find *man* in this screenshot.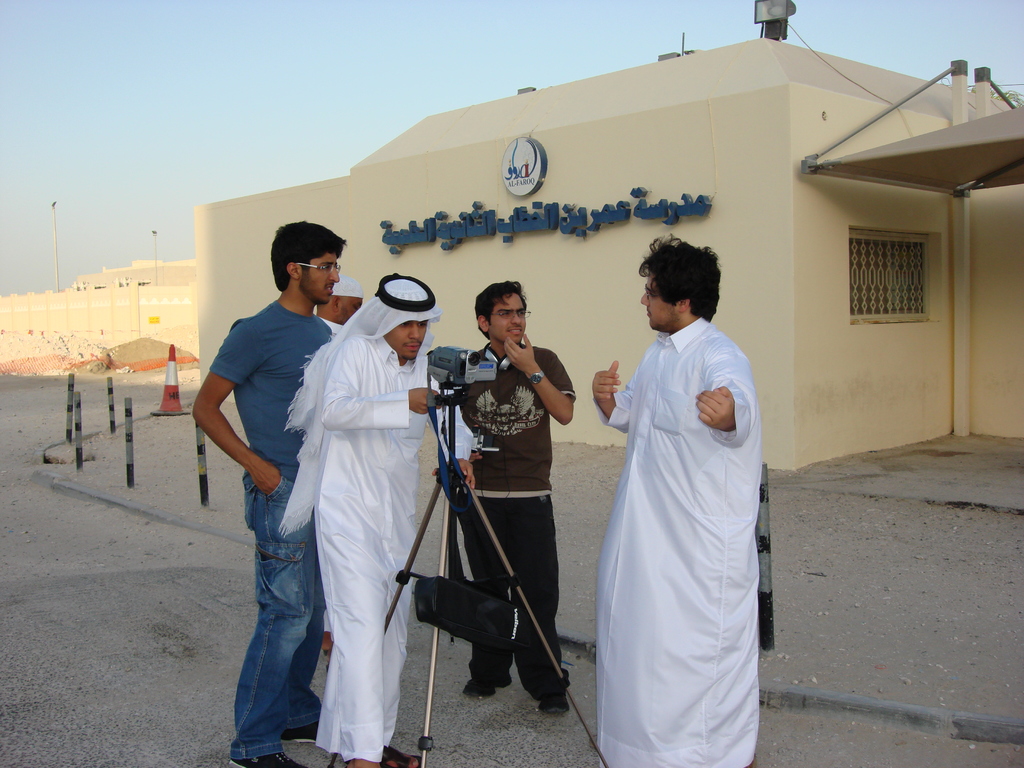
The bounding box for *man* is detection(460, 282, 572, 714).
